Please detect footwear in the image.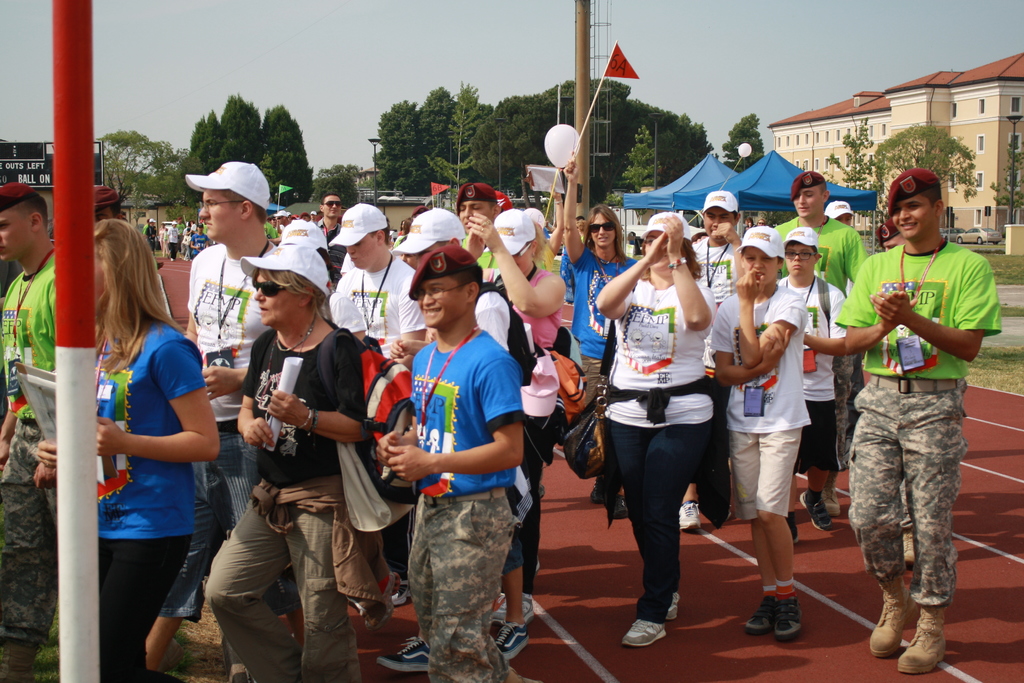
[left=488, top=589, right=538, bottom=629].
